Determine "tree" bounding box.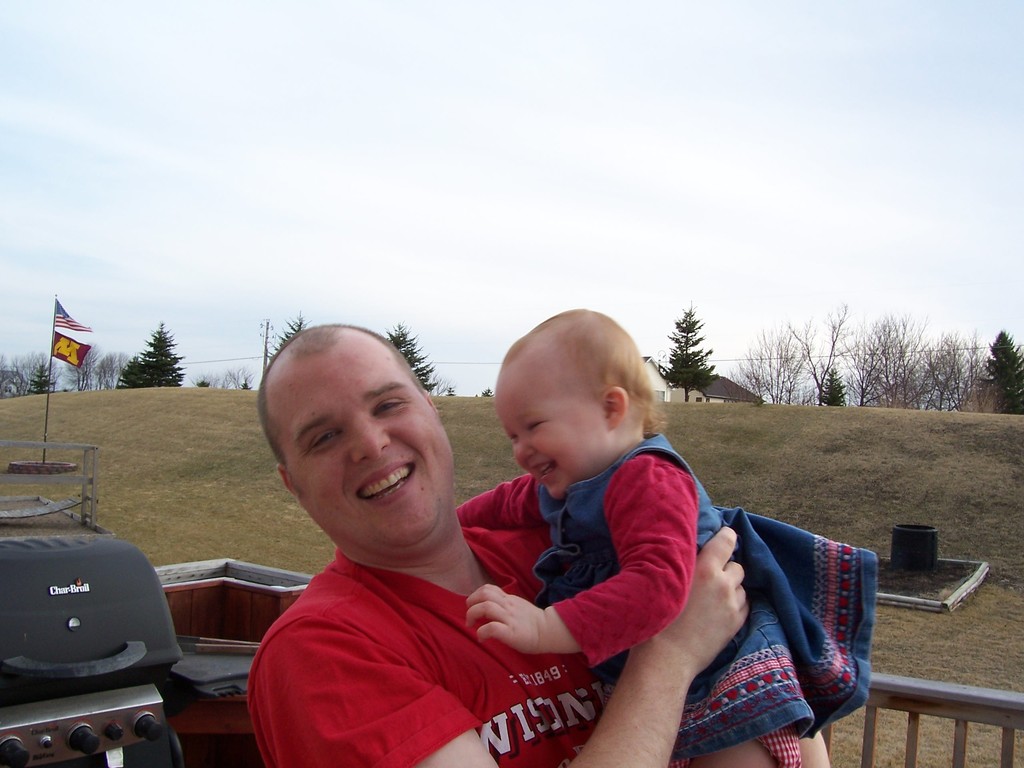
Determined: left=266, top=314, right=310, bottom=360.
